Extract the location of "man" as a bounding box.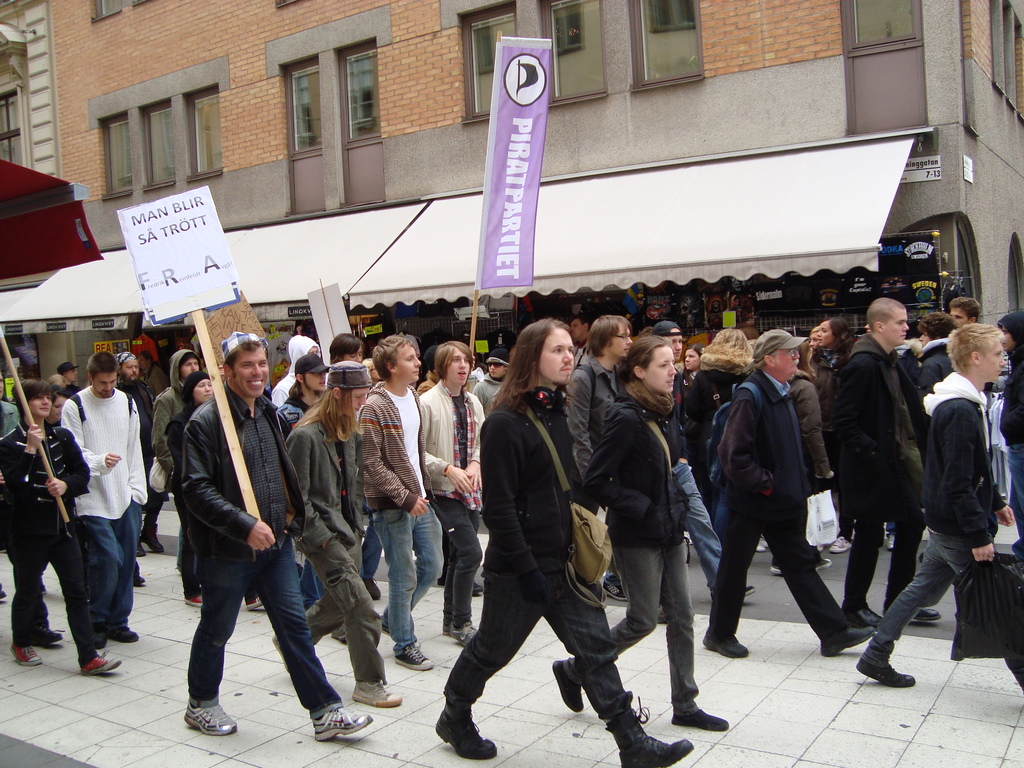
left=649, top=321, right=758, bottom=609.
